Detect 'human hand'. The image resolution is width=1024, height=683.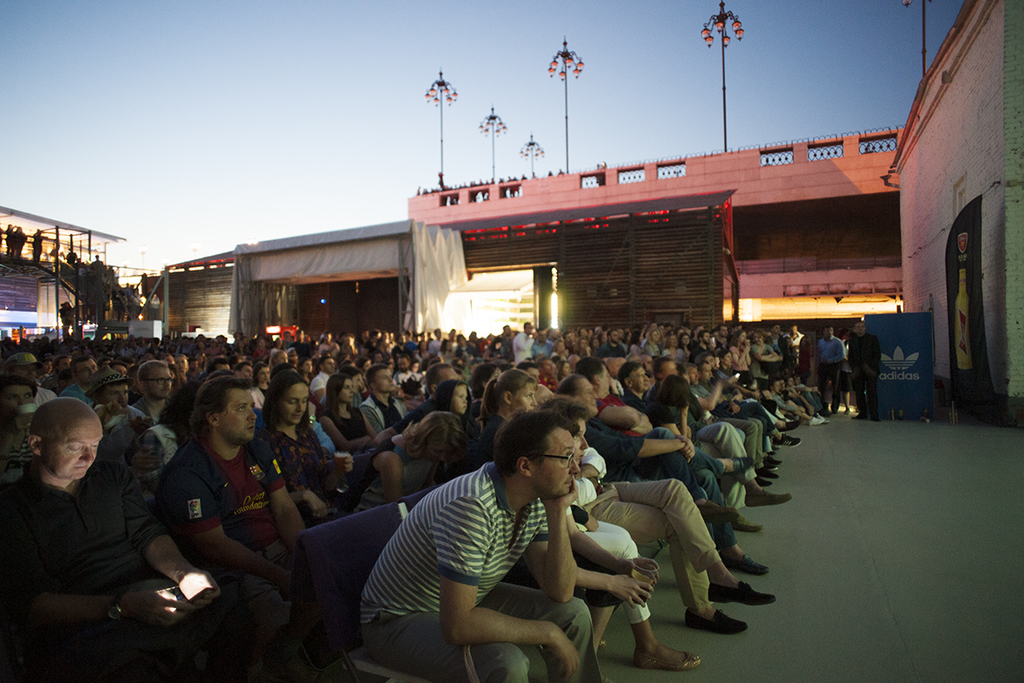
(102, 401, 125, 419).
